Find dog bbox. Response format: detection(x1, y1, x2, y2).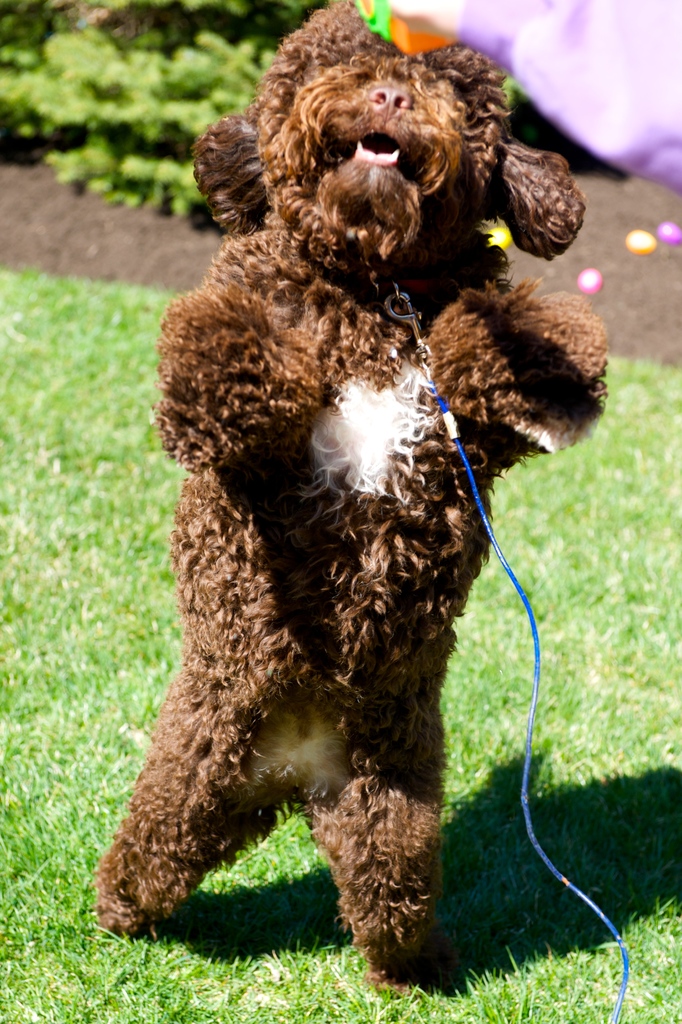
detection(85, 0, 610, 993).
